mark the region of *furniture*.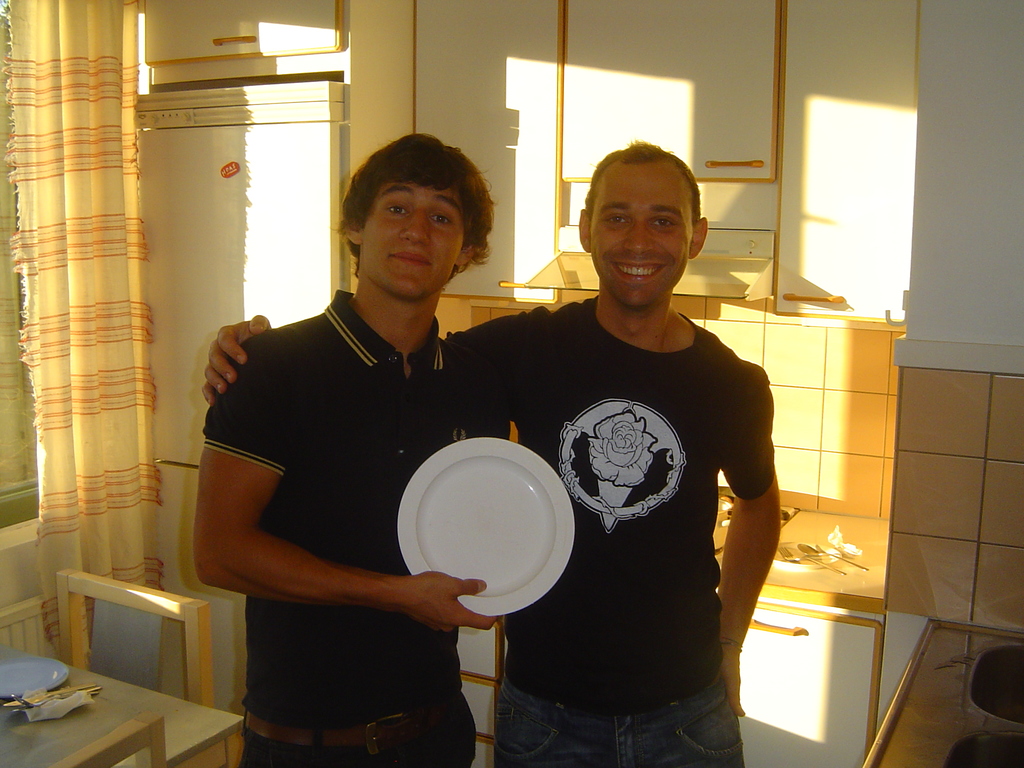
Region: [0, 653, 245, 767].
